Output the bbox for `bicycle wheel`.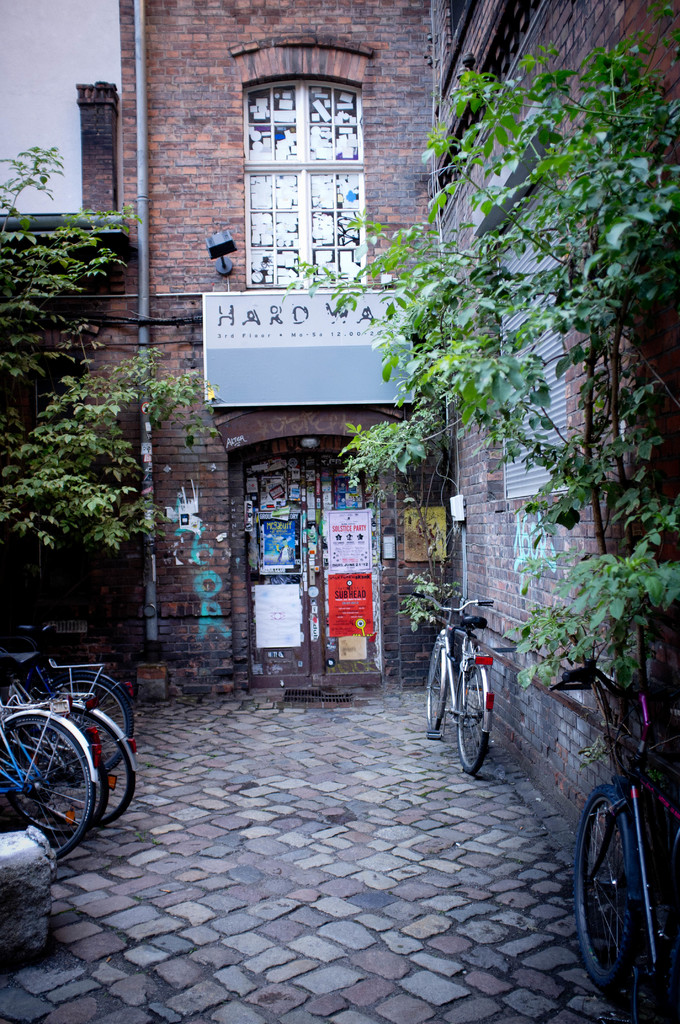
locate(49, 670, 133, 777).
